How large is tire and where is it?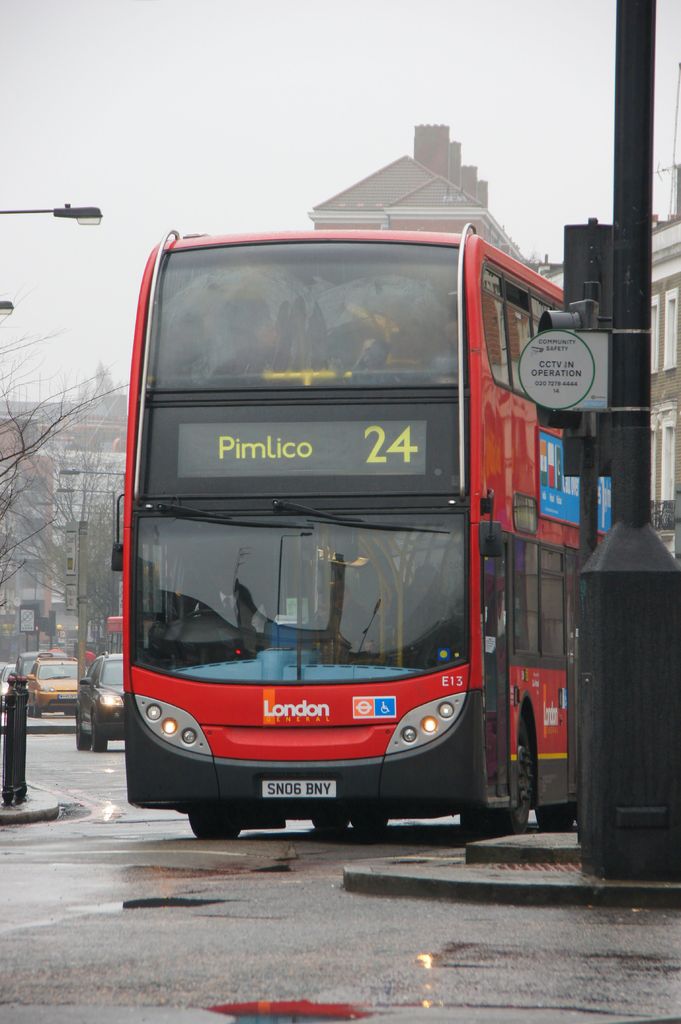
Bounding box: [left=88, top=704, right=116, bottom=753].
